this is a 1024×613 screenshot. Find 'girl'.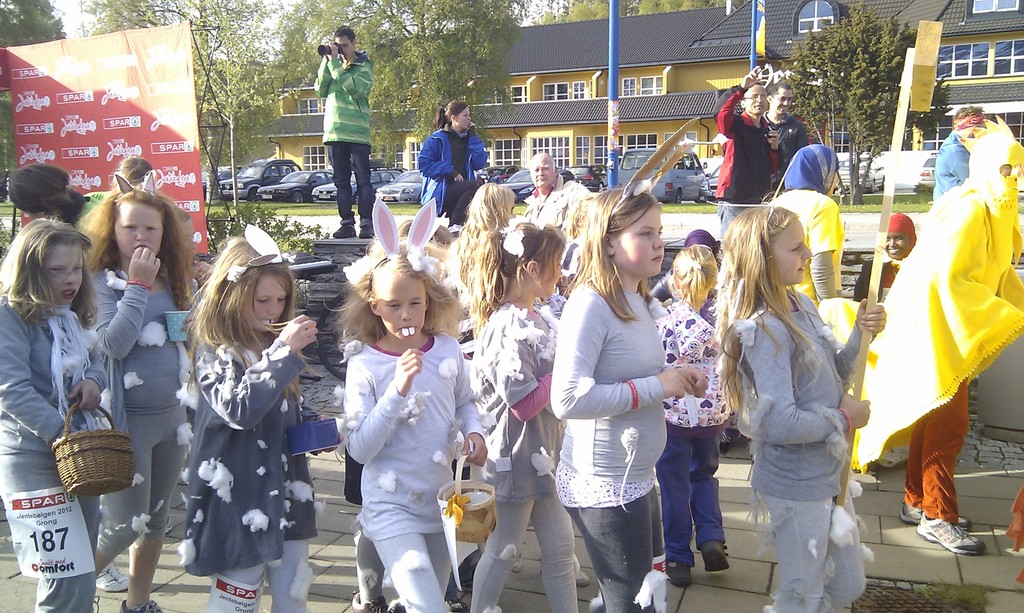
Bounding box: bbox=(324, 211, 488, 612).
